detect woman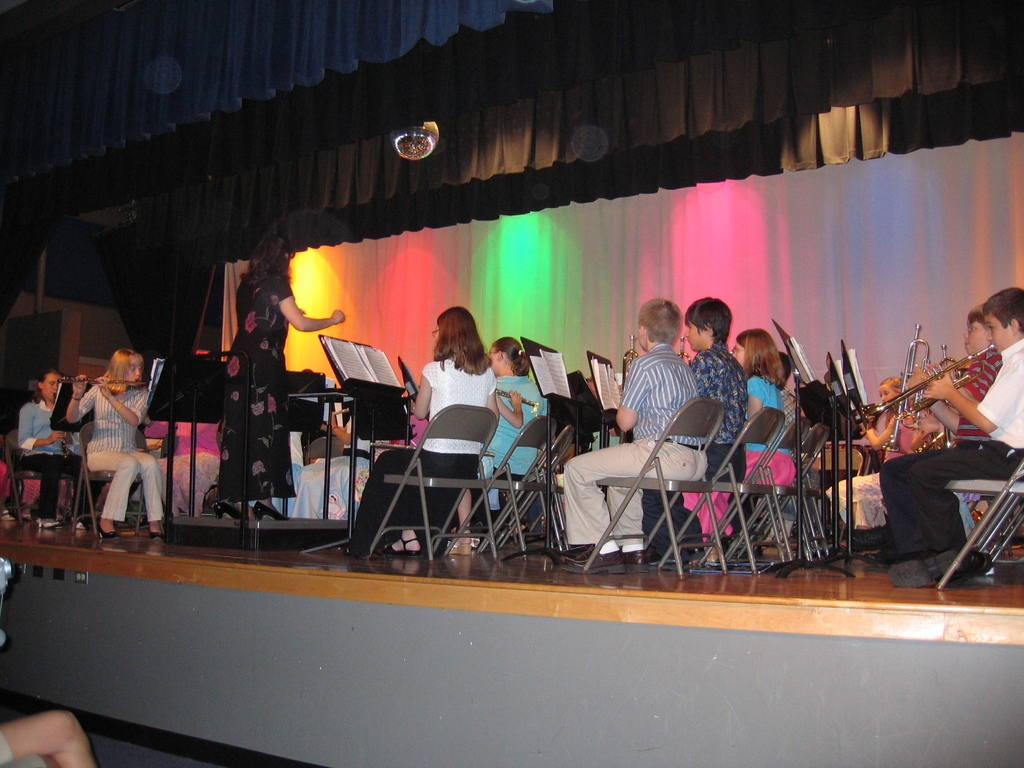
pyautogui.locateOnScreen(350, 296, 507, 552)
